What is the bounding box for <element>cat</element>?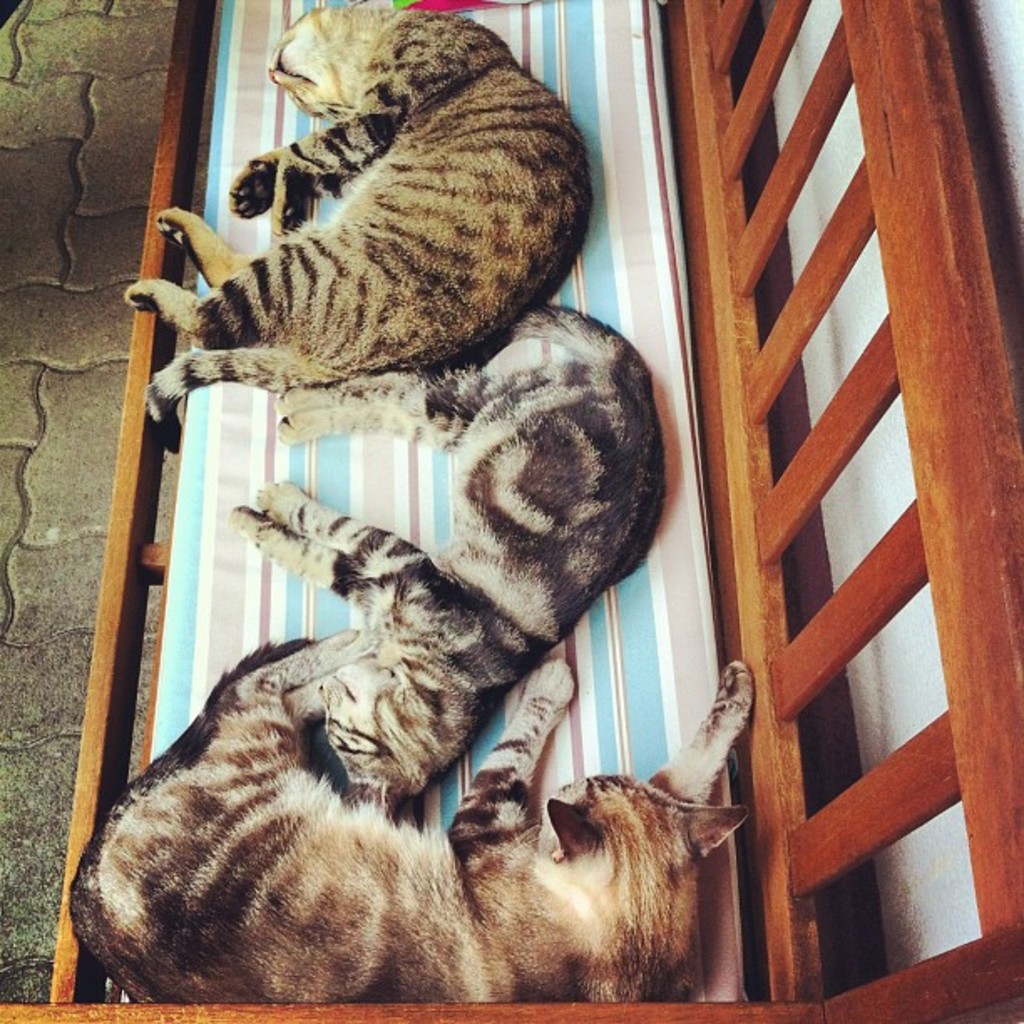
l=65, t=622, r=753, b=997.
